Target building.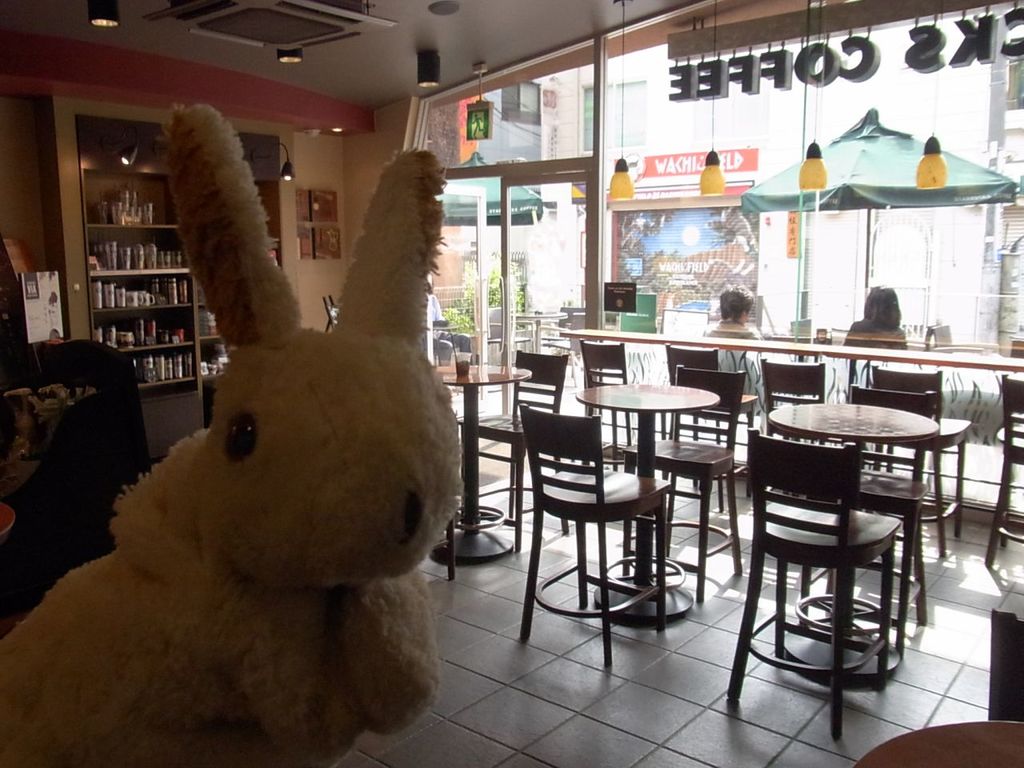
Target region: select_region(5, 0, 1023, 766).
